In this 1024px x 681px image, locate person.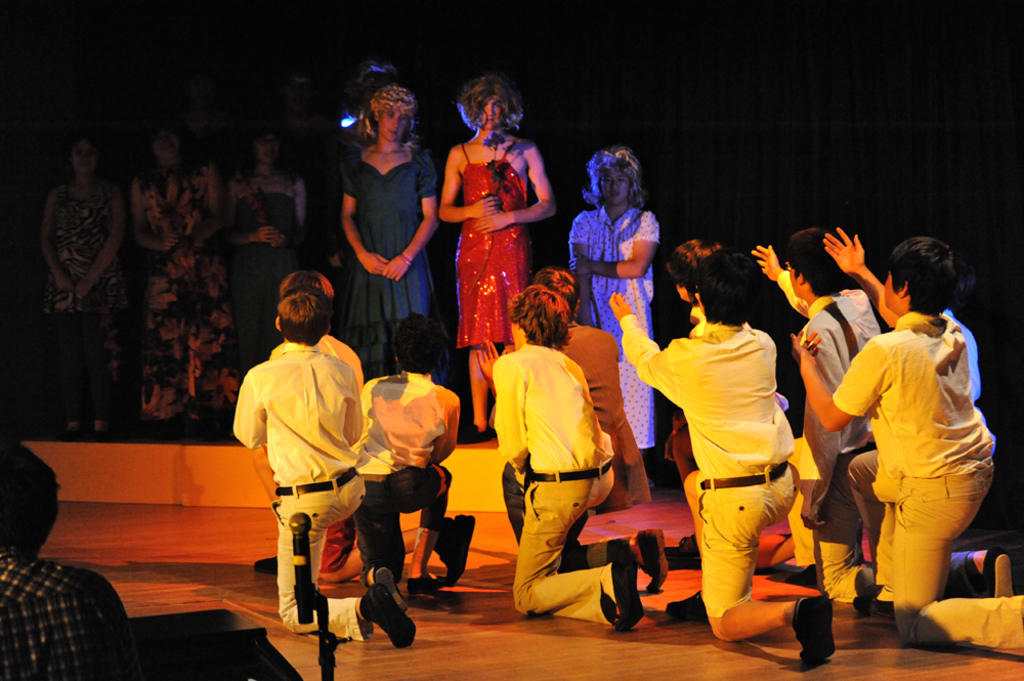
Bounding box: box=[332, 76, 455, 387].
